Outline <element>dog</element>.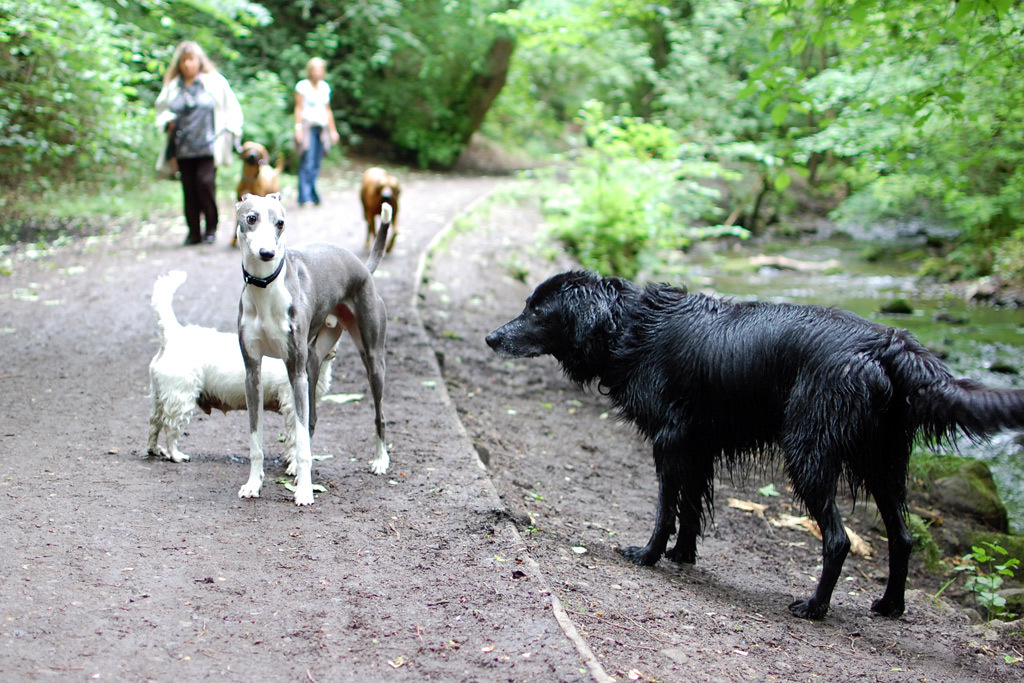
Outline: locate(359, 165, 400, 257).
